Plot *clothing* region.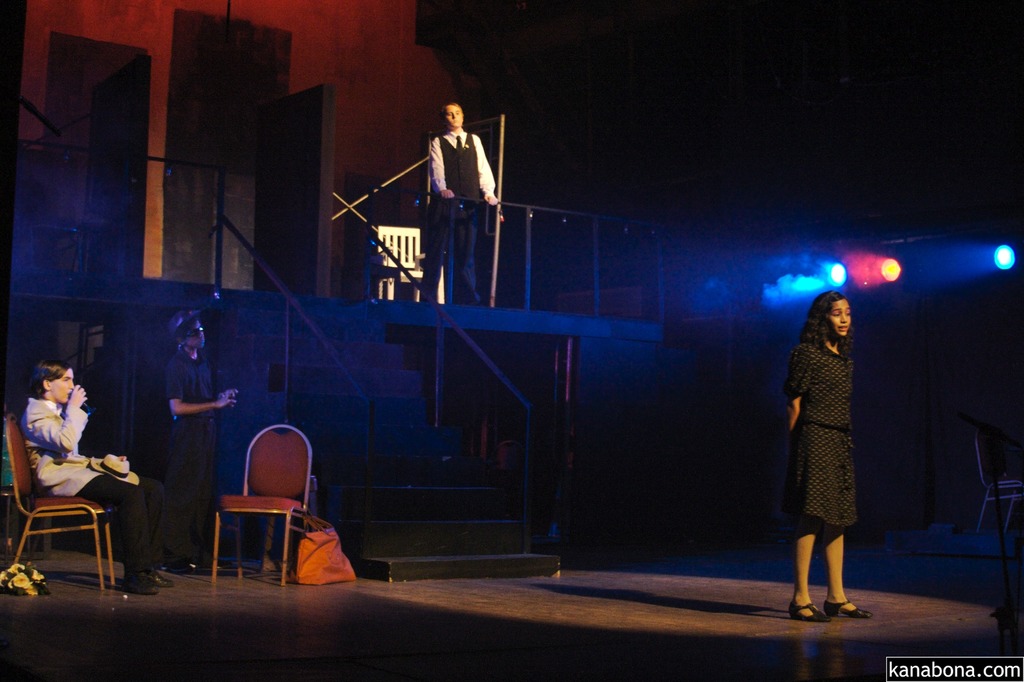
Plotted at [779,334,865,543].
